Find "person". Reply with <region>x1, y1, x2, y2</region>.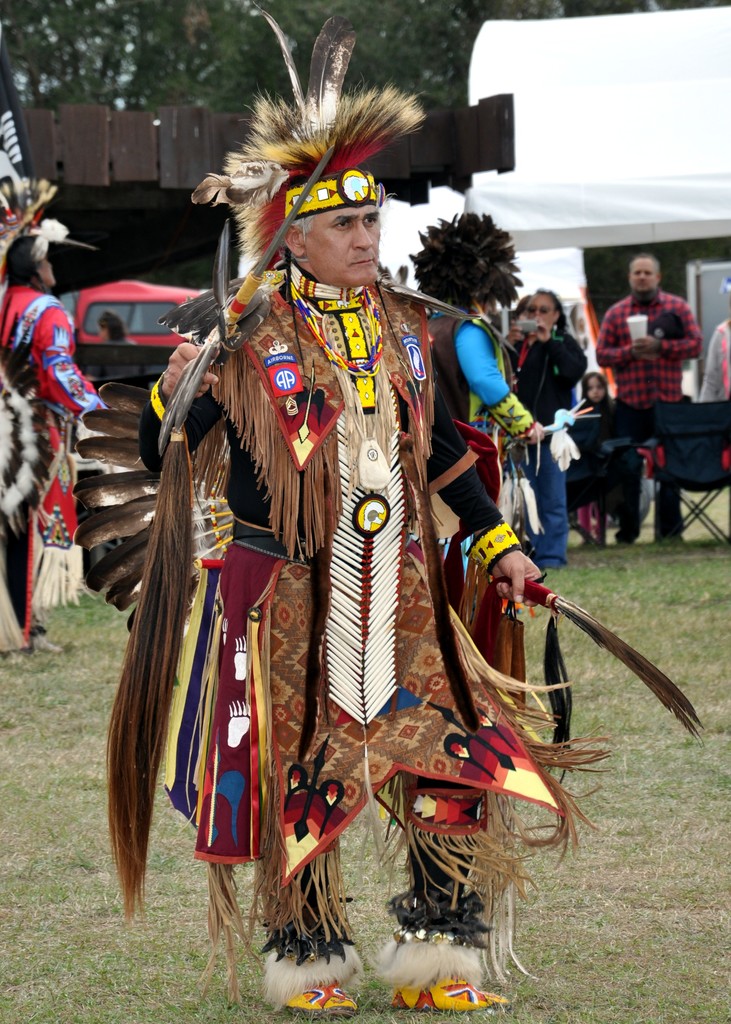
<region>99, 307, 138, 345</region>.
